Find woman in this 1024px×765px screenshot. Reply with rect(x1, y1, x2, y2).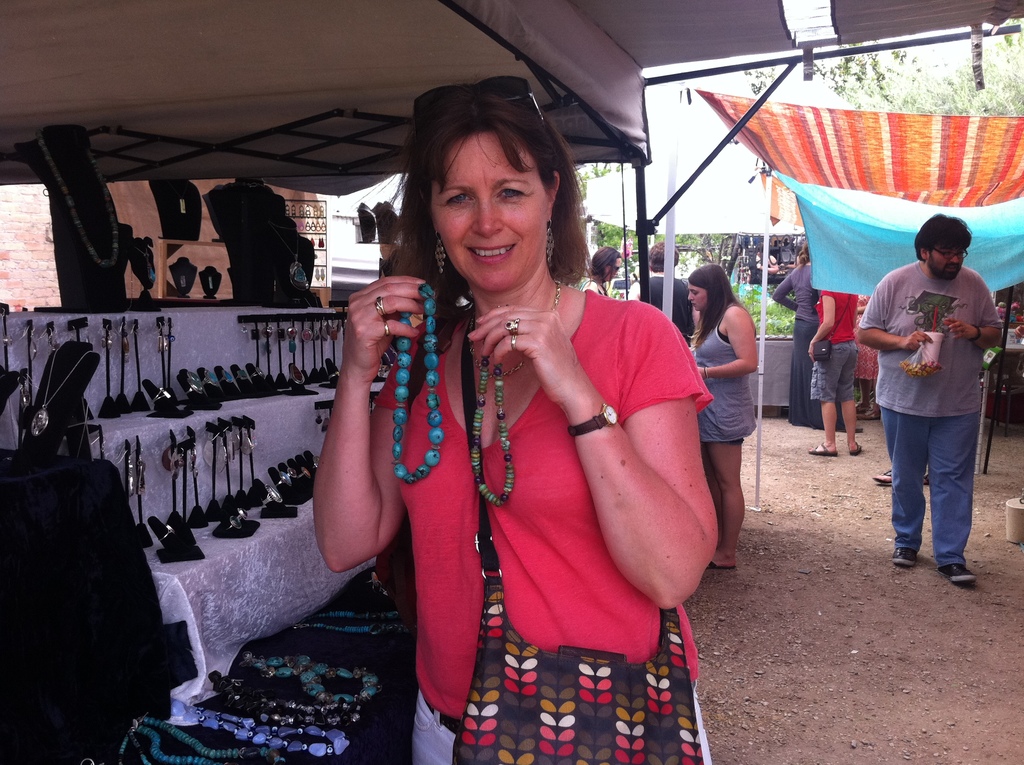
rect(801, 286, 861, 457).
